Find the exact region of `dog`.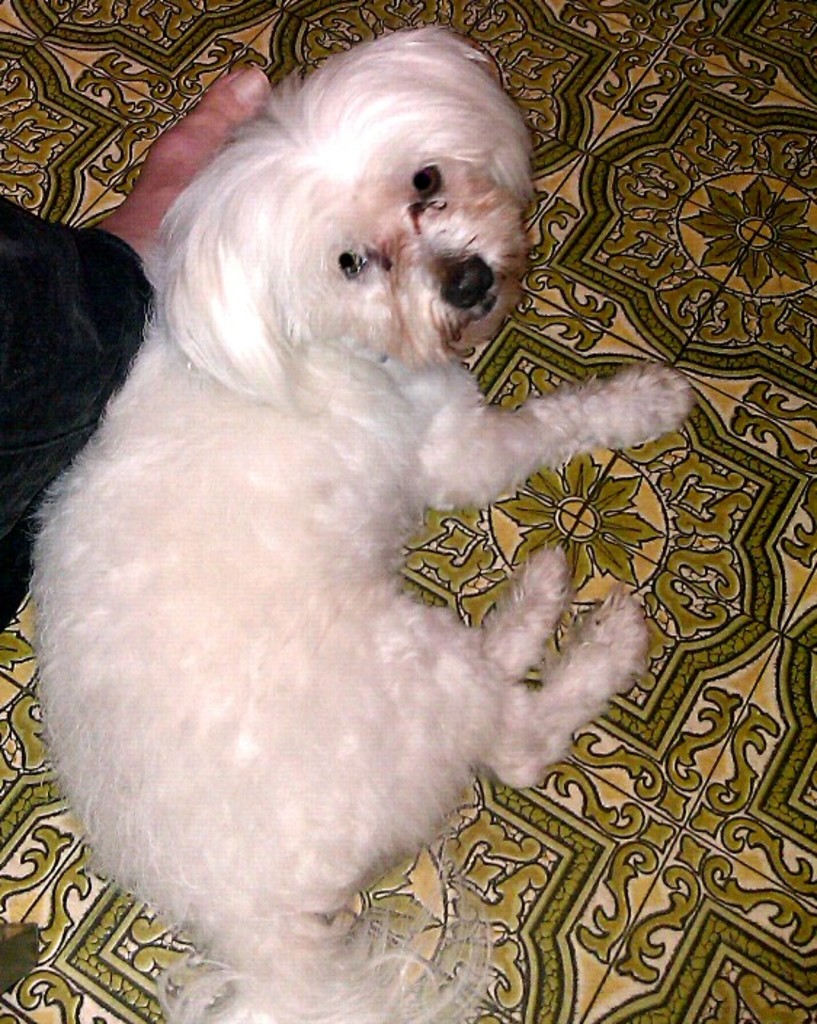
Exact region: box(31, 25, 696, 1023).
